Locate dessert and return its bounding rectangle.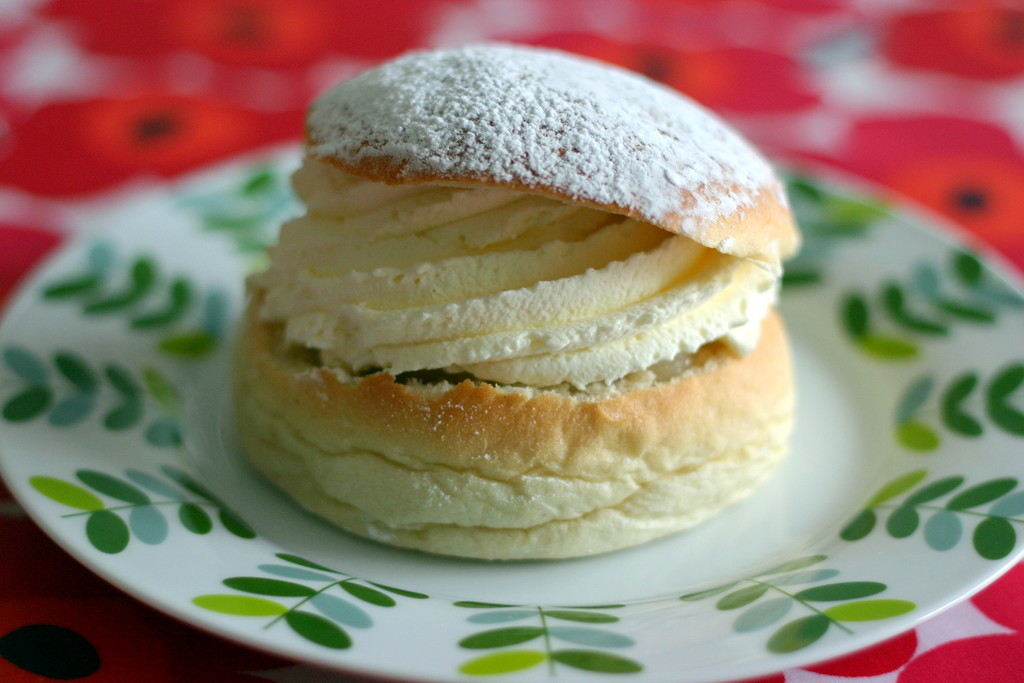
bbox(219, 44, 807, 547).
